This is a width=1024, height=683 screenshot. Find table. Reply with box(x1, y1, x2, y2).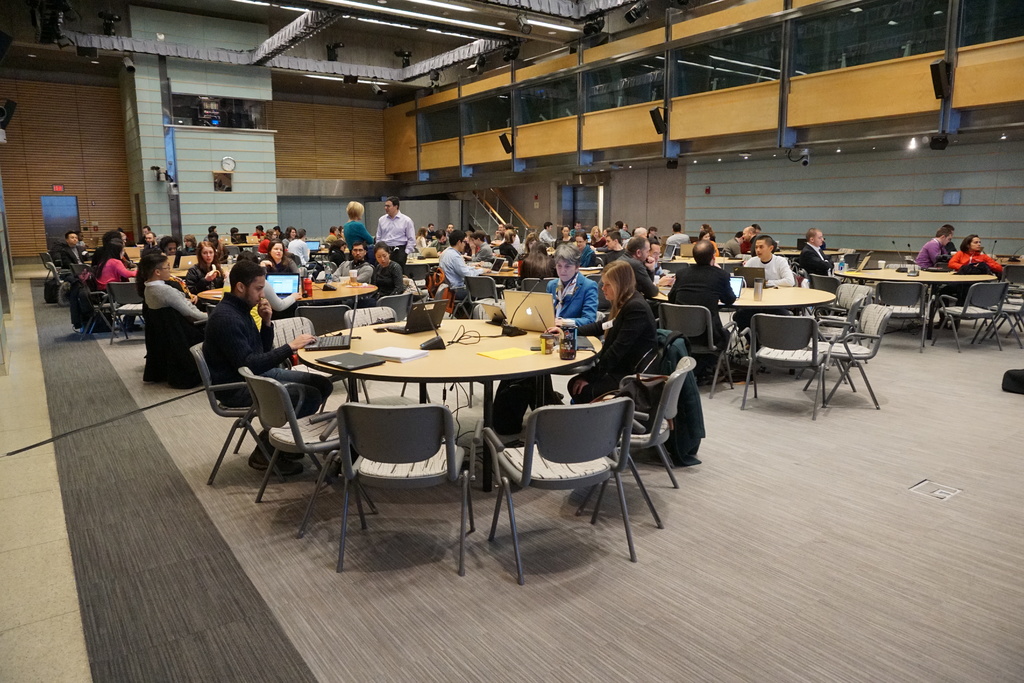
box(202, 281, 378, 298).
